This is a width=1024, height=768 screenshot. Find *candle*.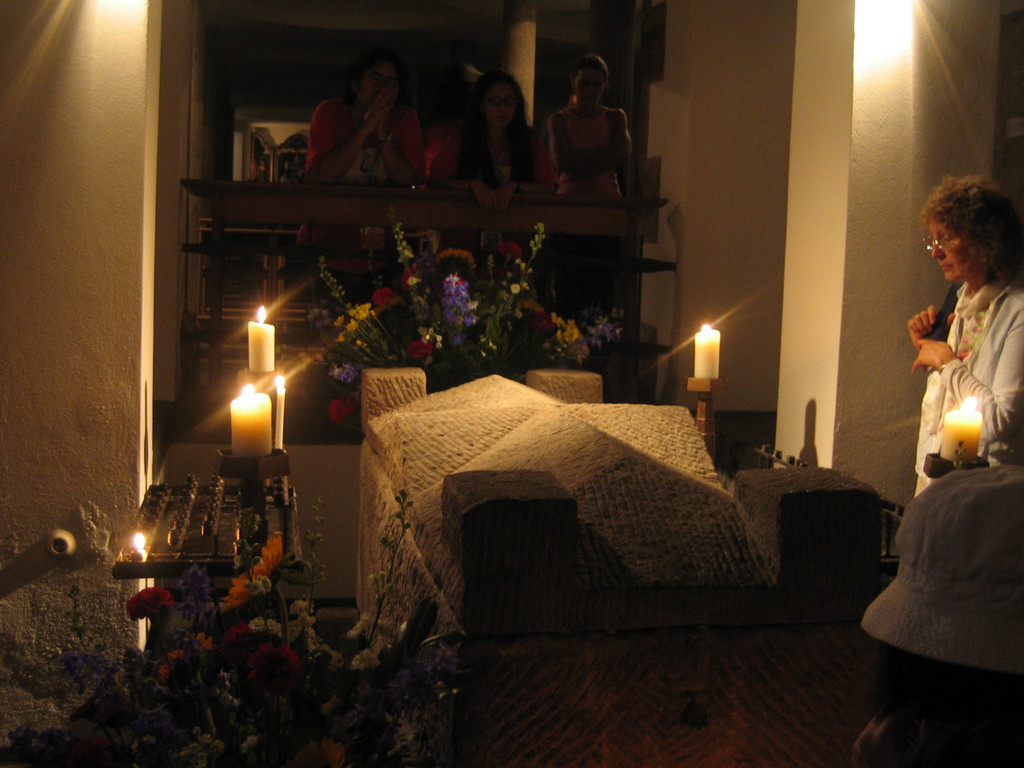
Bounding box: region(695, 322, 724, 380).
